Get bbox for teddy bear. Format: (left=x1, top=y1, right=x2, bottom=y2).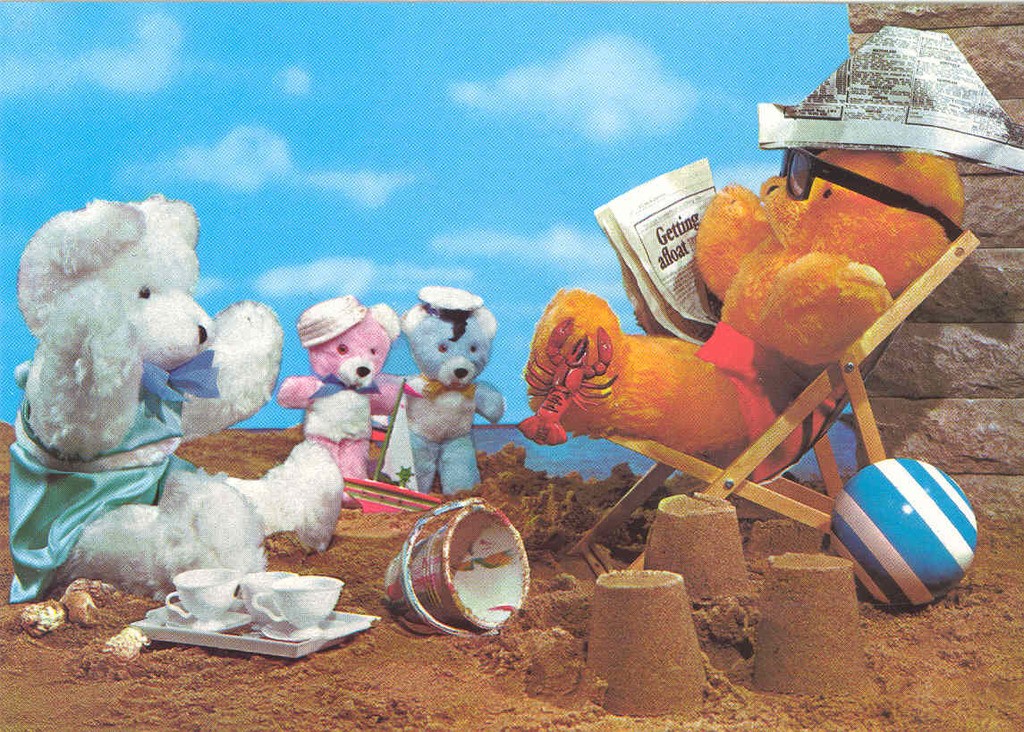
(left=275, top=291, right=402, bottom=476).
